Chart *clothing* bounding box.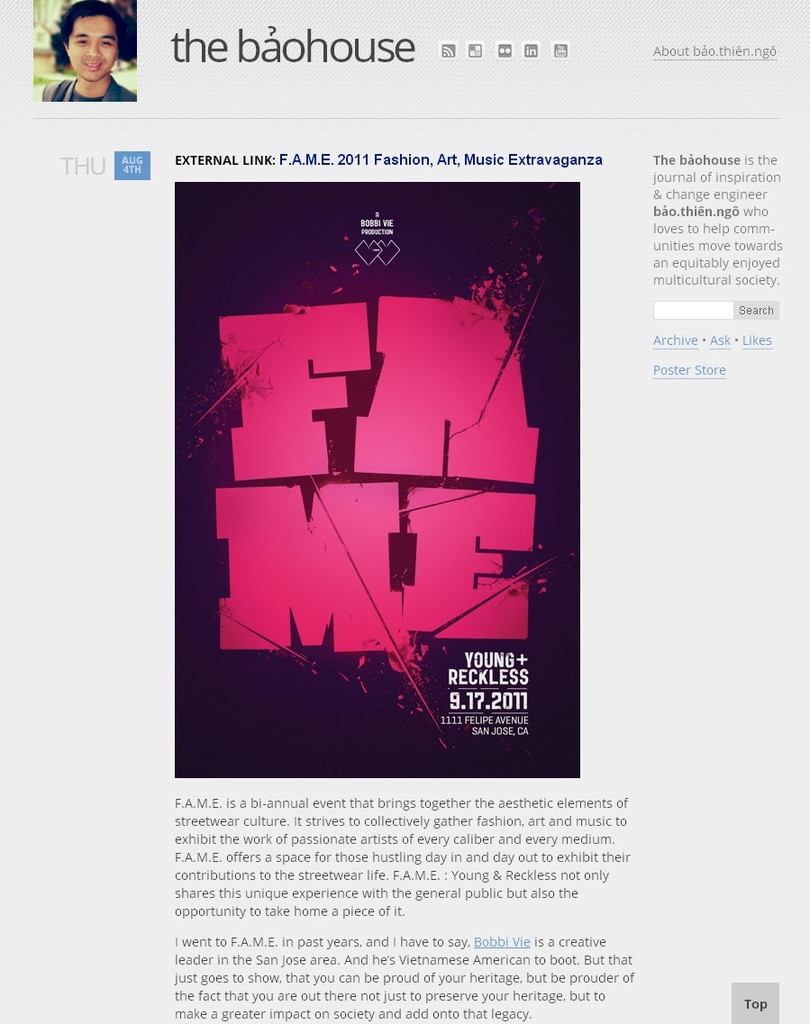
Charted: {"left": 46, "top": 76, "right": 140, "bottom": 103}.
